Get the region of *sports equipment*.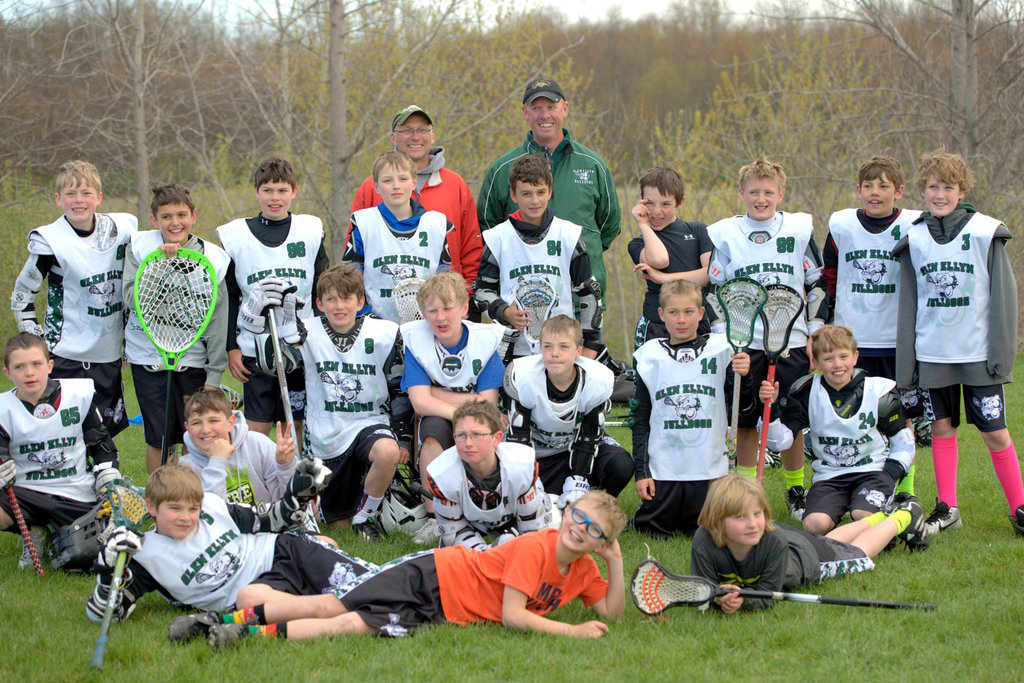
628,558,942,624.
